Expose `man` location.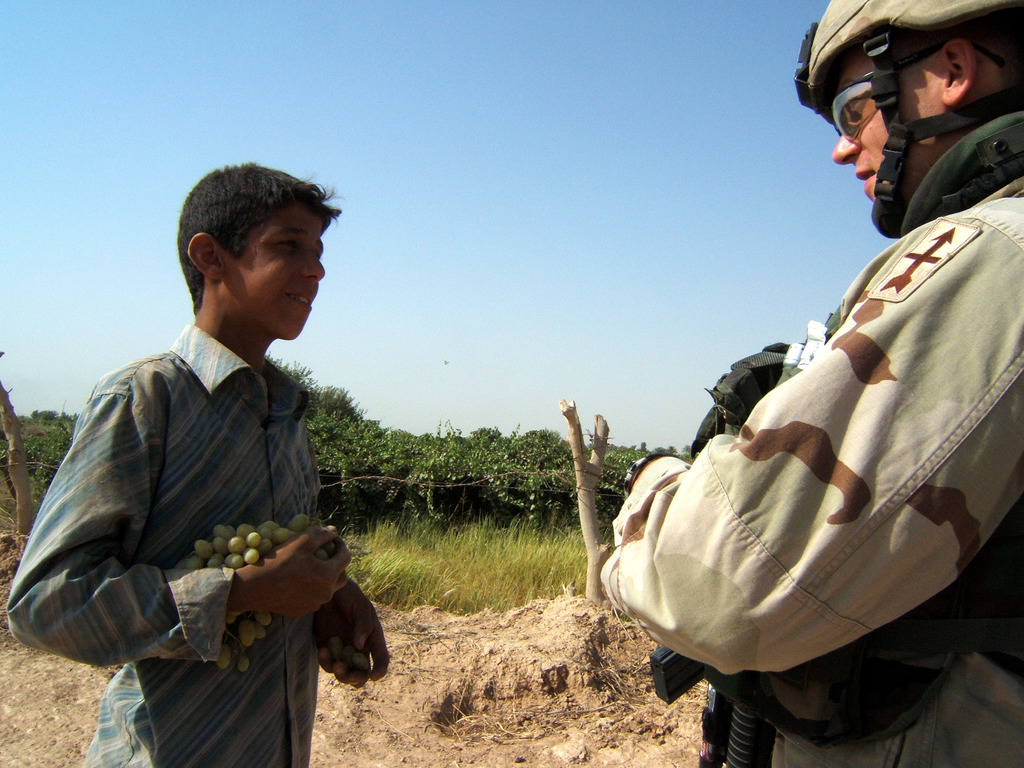
Exposed at crop(9, 163, 403, 767).
